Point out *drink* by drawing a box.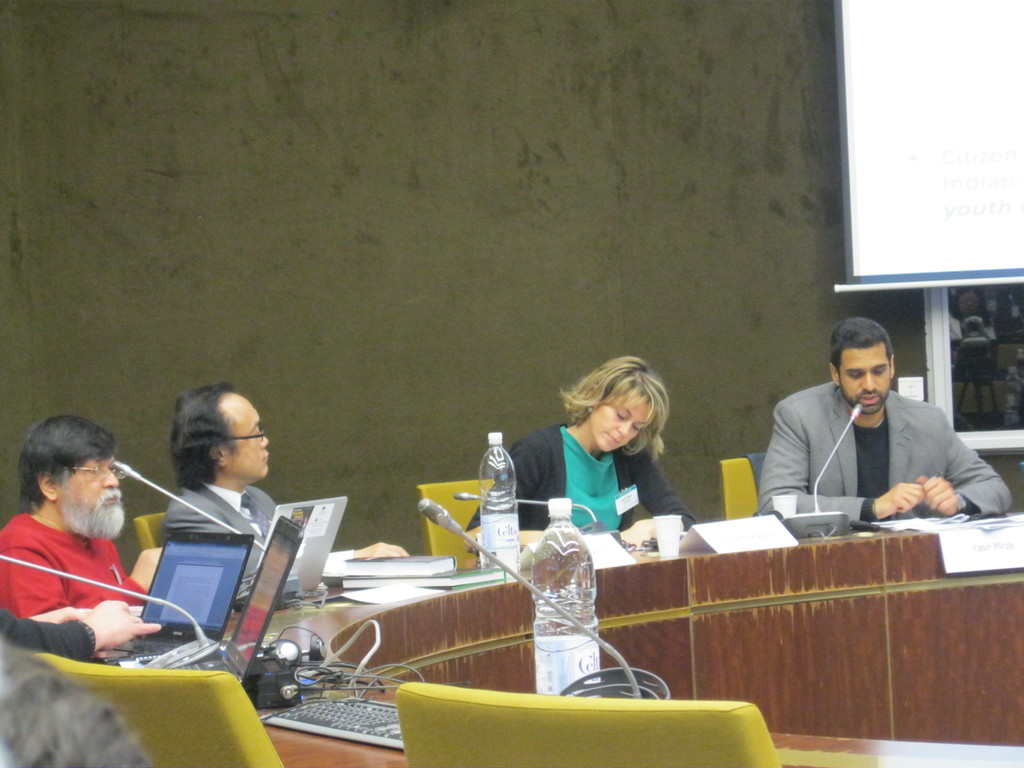
<box>513,525,620,704</box>.
